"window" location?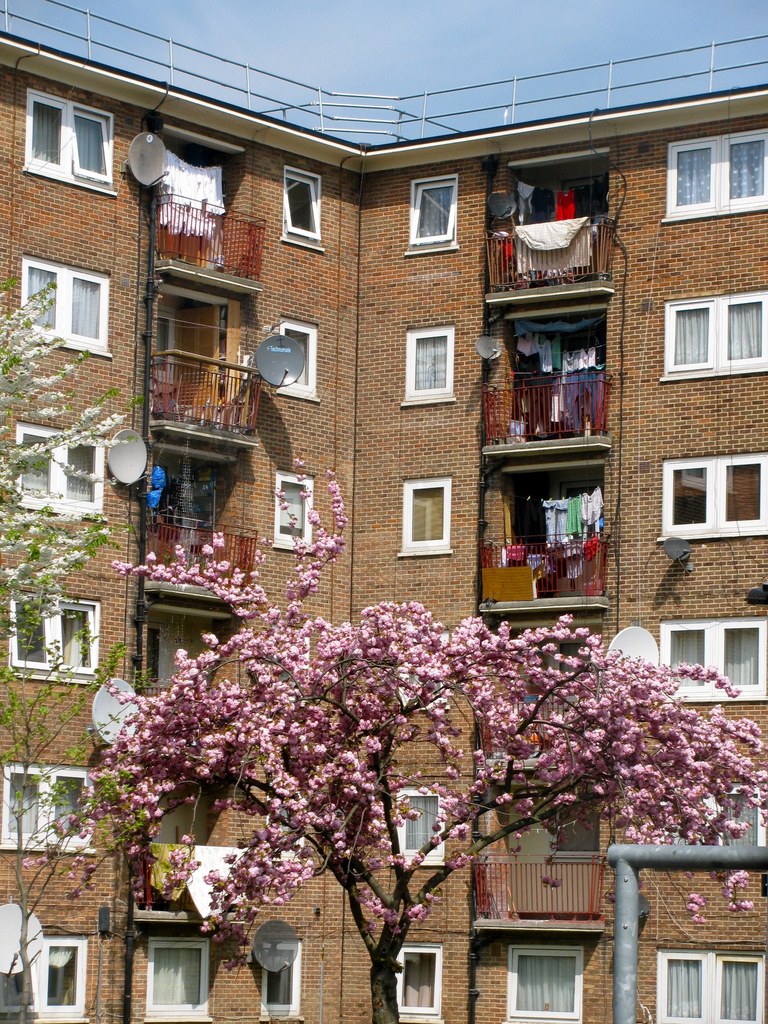
399, 474, 454, 561
